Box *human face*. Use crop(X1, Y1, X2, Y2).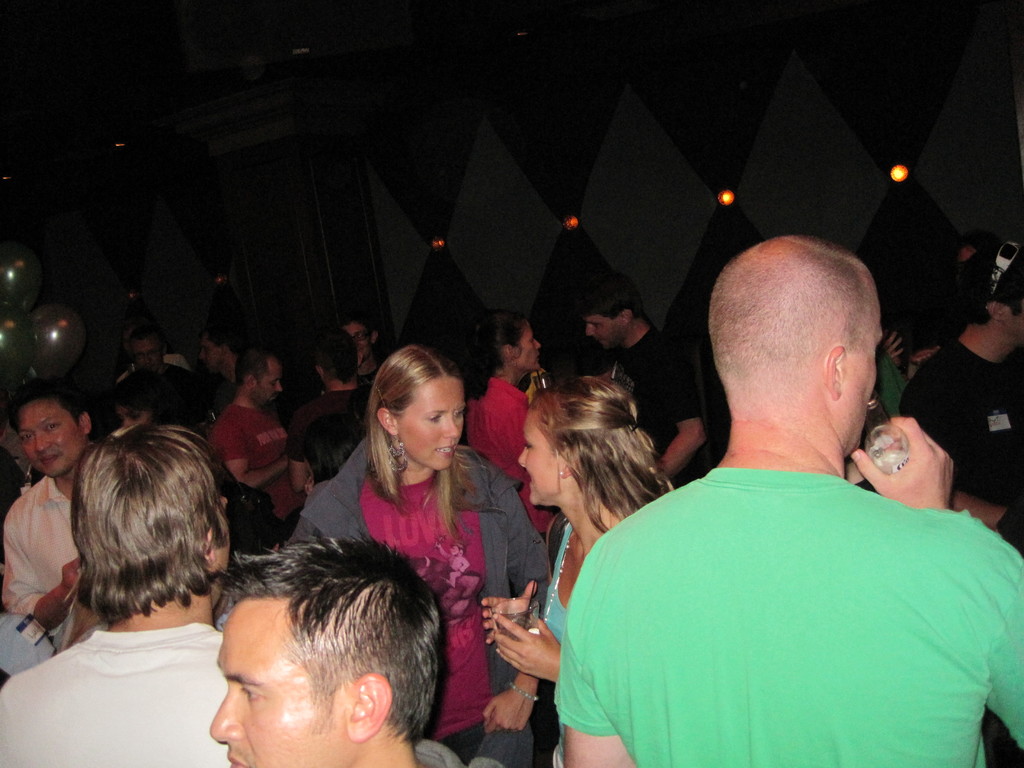
crop(214, 499, 231, 569).
